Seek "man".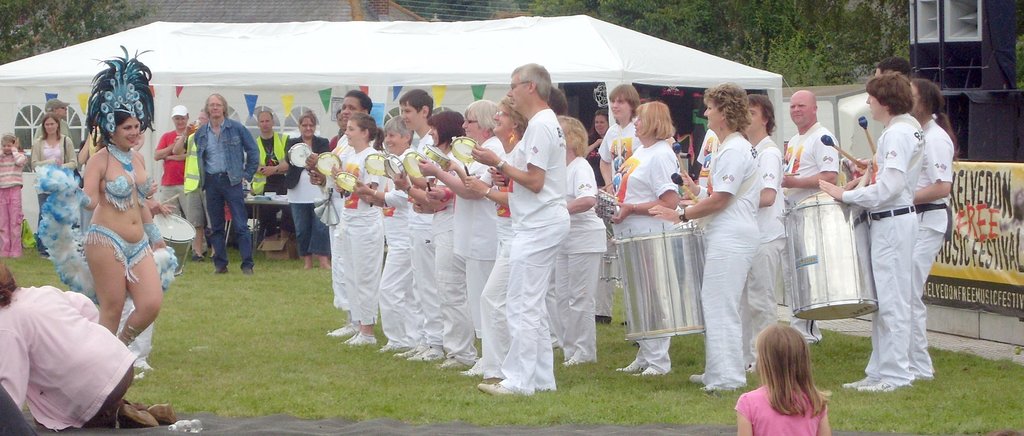
{"x1": 144, "y1": 102, "x2": 201, "y2": 268}.
